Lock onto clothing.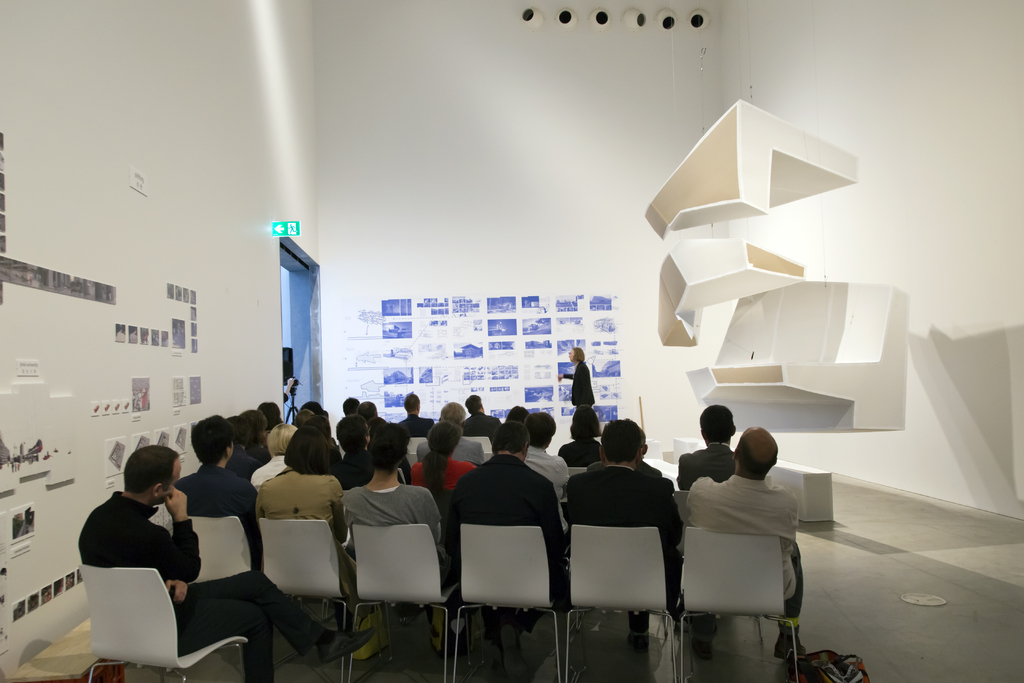
Locked: l=444, t=440, r=566, b=605.
